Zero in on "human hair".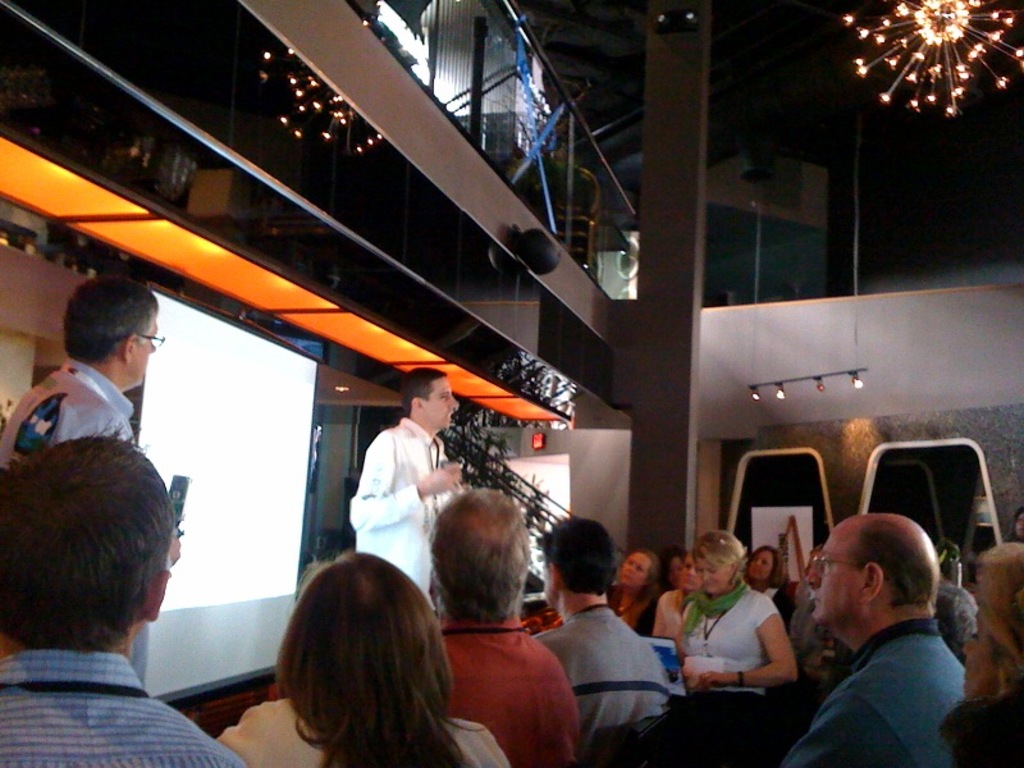
Zeroed in: pyautogui.locateOnScreen(64, 271, 159, 364).
